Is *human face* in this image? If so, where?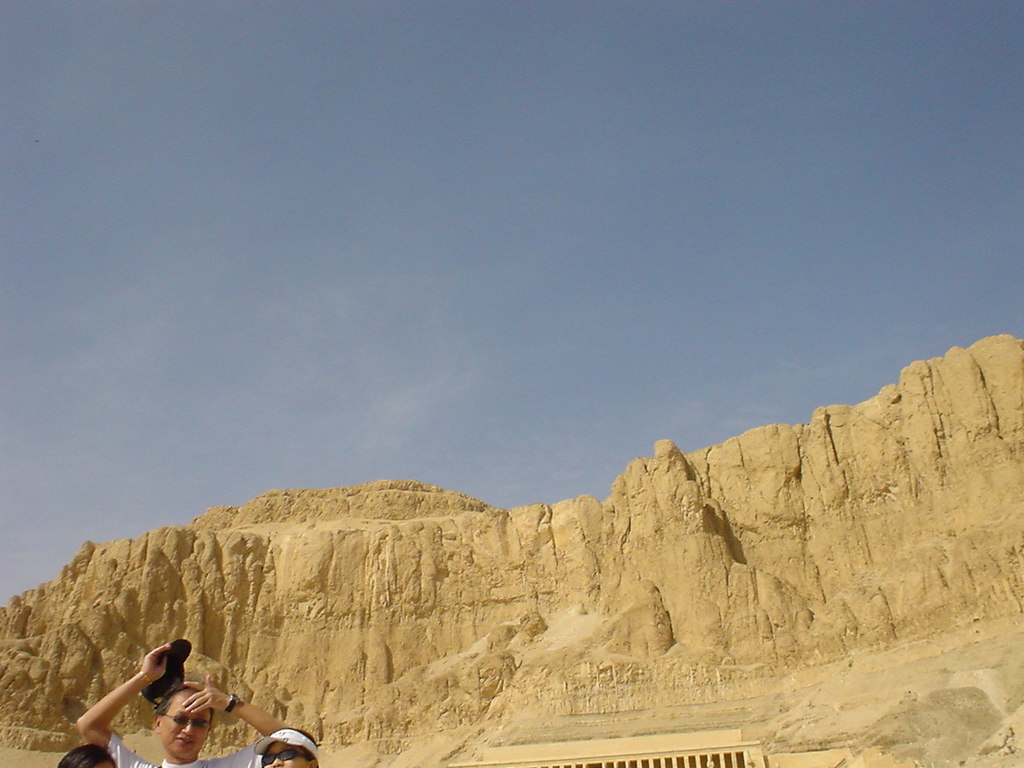
Yes, at detection(256, 742, 314, 767).
